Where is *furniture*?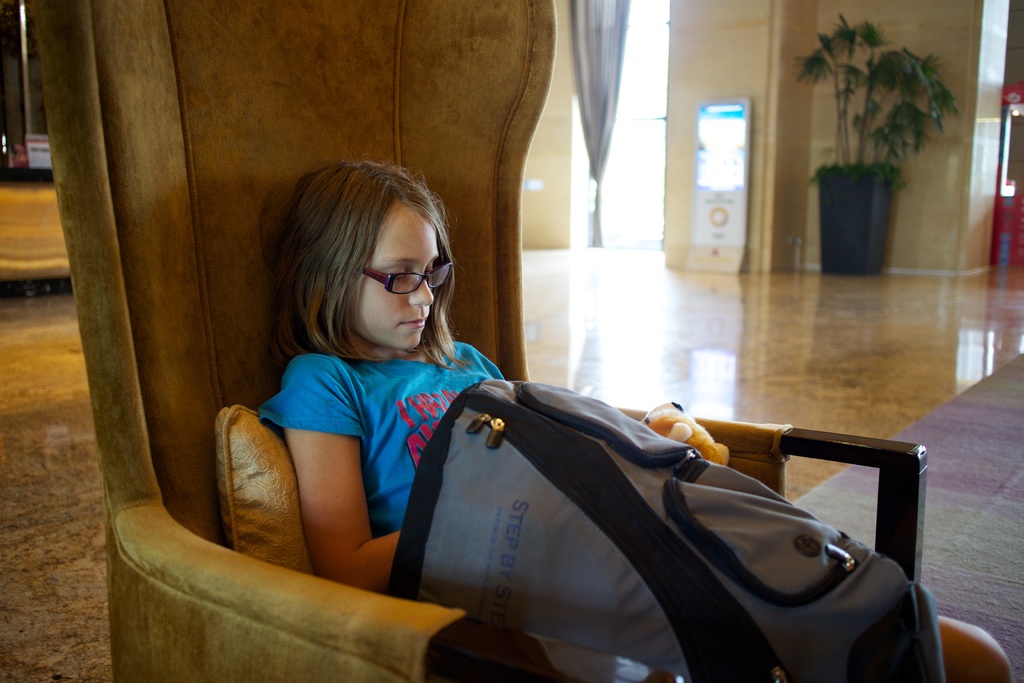
bbox(24, 0, 927, 682).
